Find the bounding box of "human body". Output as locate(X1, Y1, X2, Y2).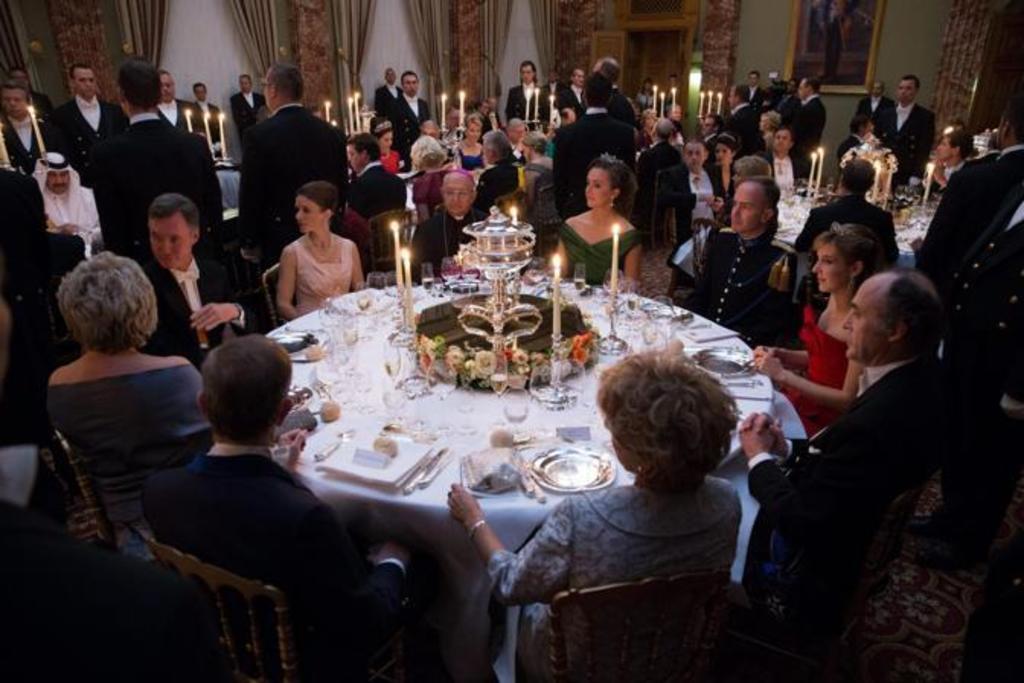
locate(139, 245, 261, 369).
